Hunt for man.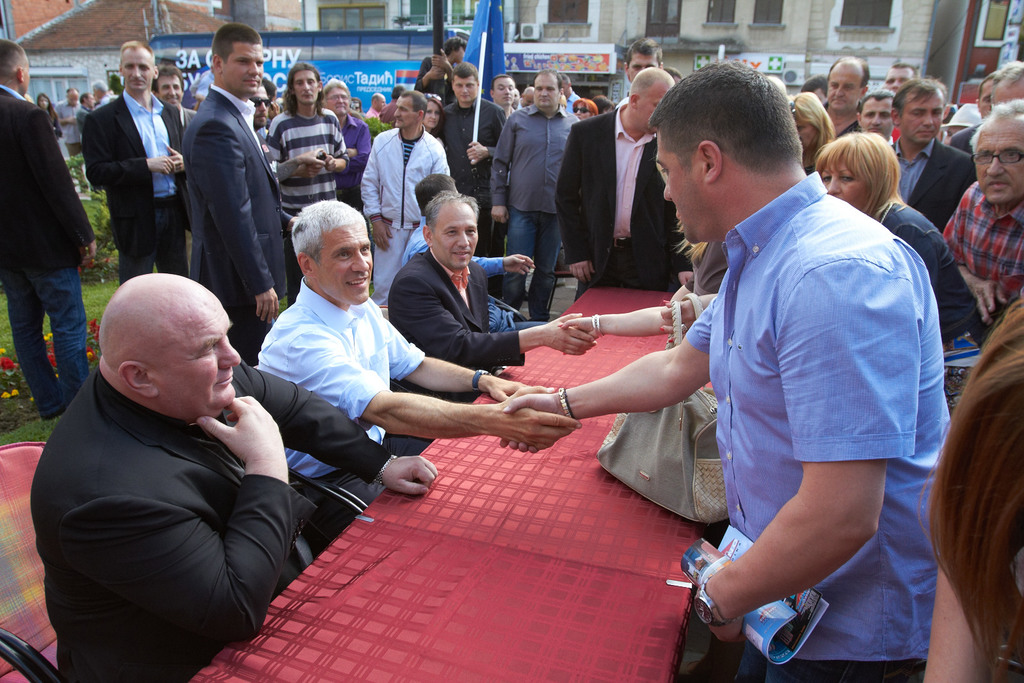
Hunted down at (343, 84, 457, 287).
